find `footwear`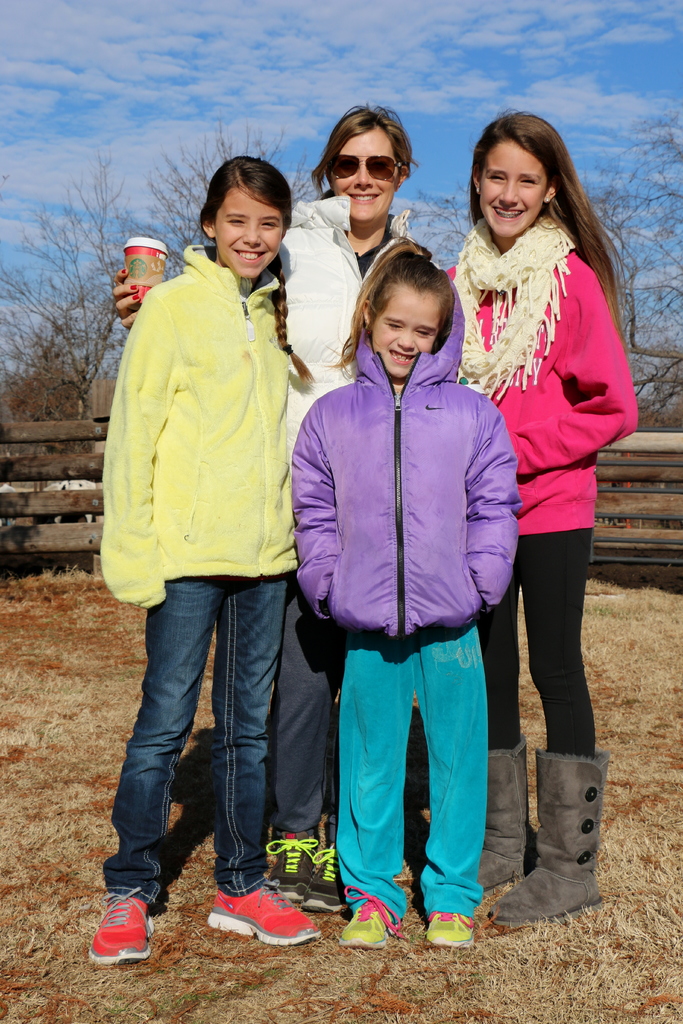
region(423, 906, 475, 951)
